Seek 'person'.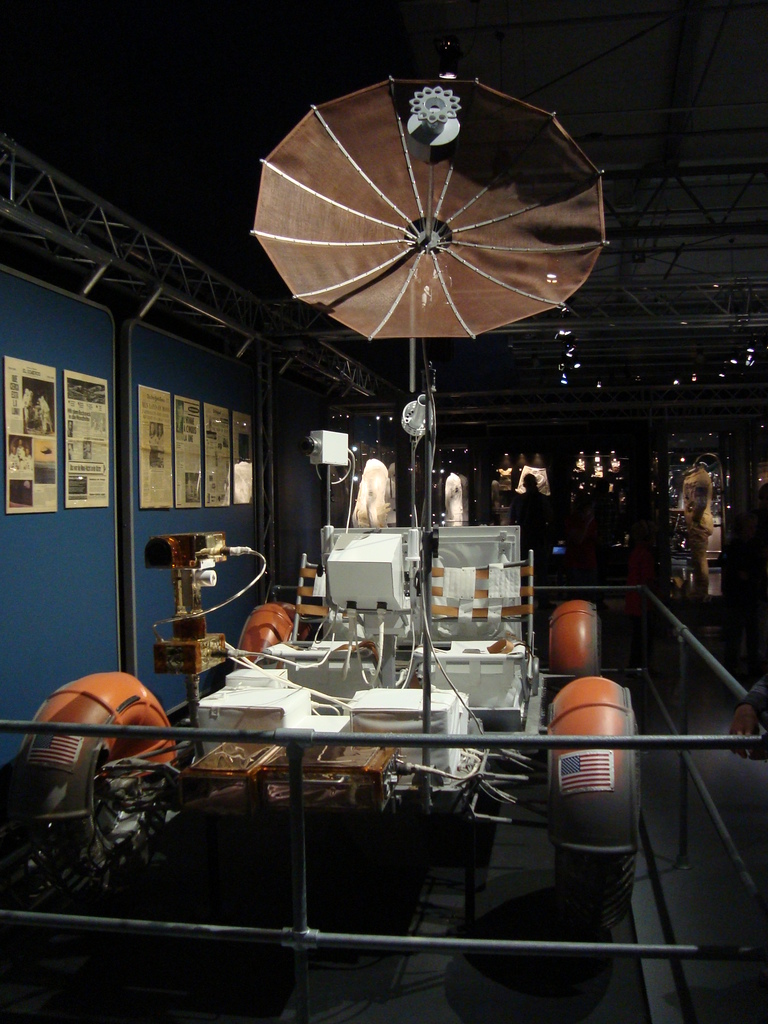
[67, 418, 72, 437].
